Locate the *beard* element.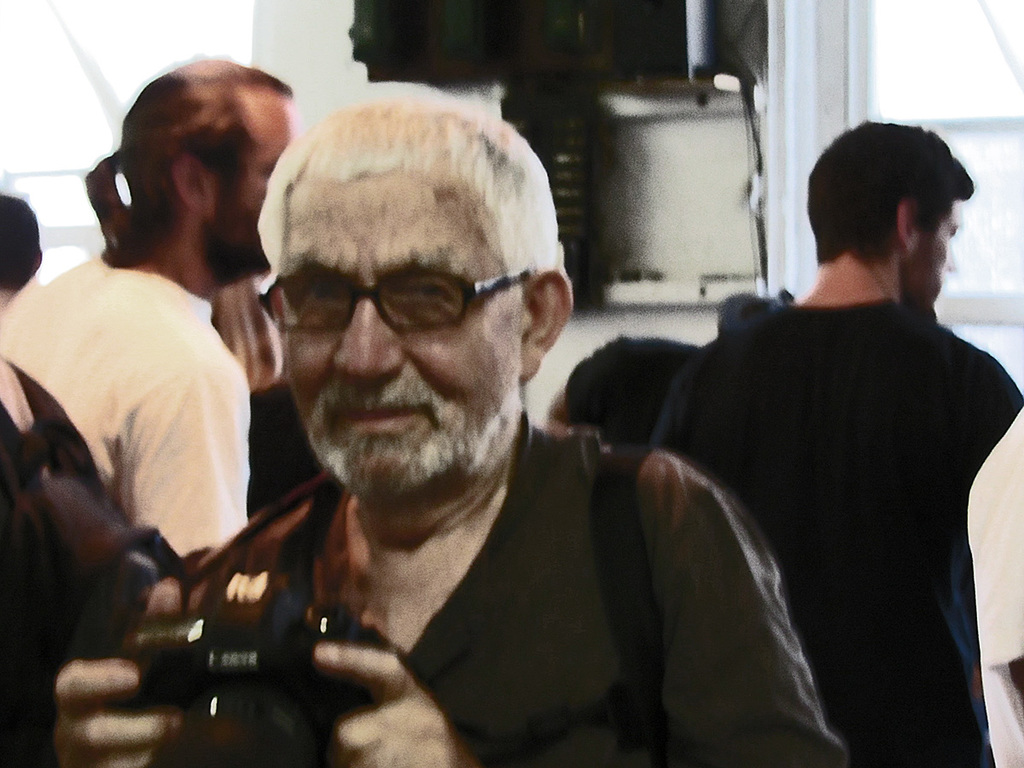
Element bbox: 304,340,521,506.
